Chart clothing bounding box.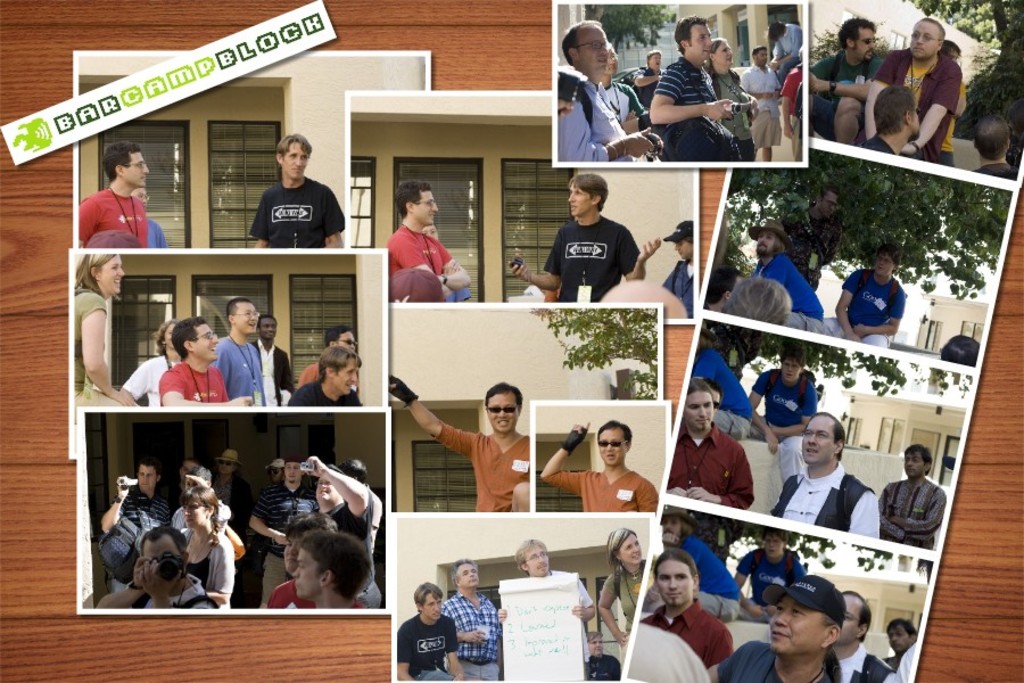
Charted: 134,214,167,252.
